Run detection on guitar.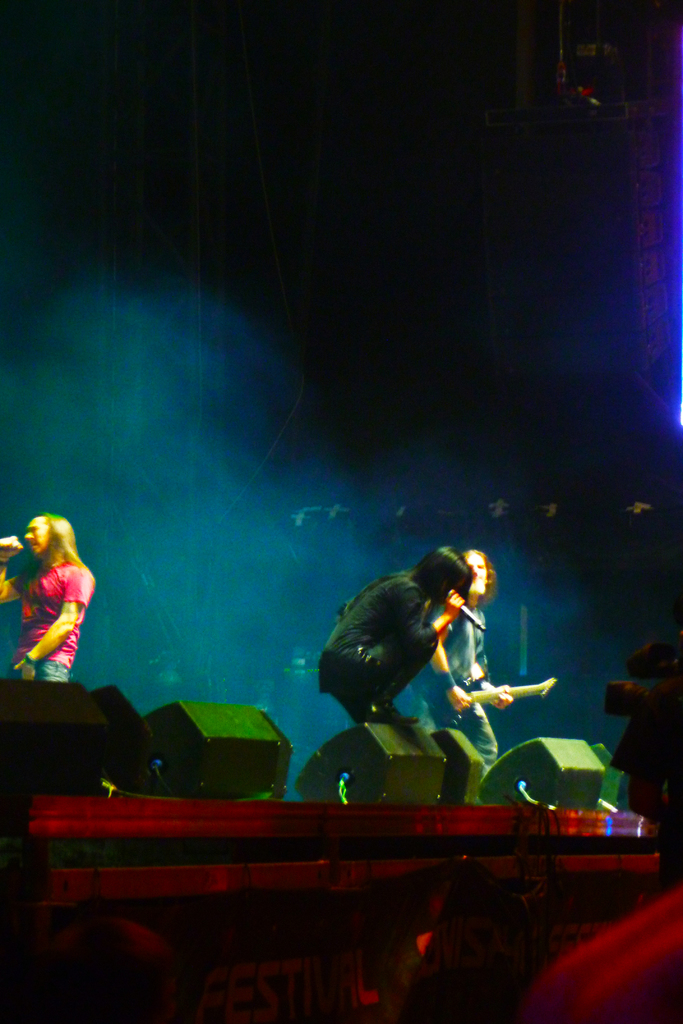
Result: l=423, t=676, r=560, b=730.
